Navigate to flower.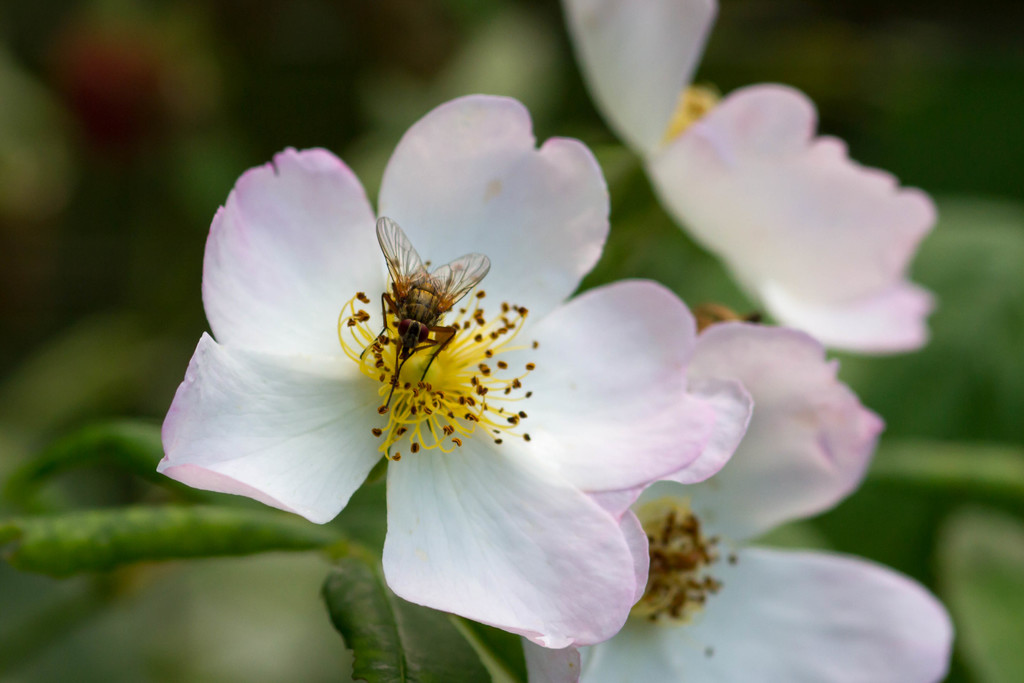
Navigation target: 516 317 955 682.
